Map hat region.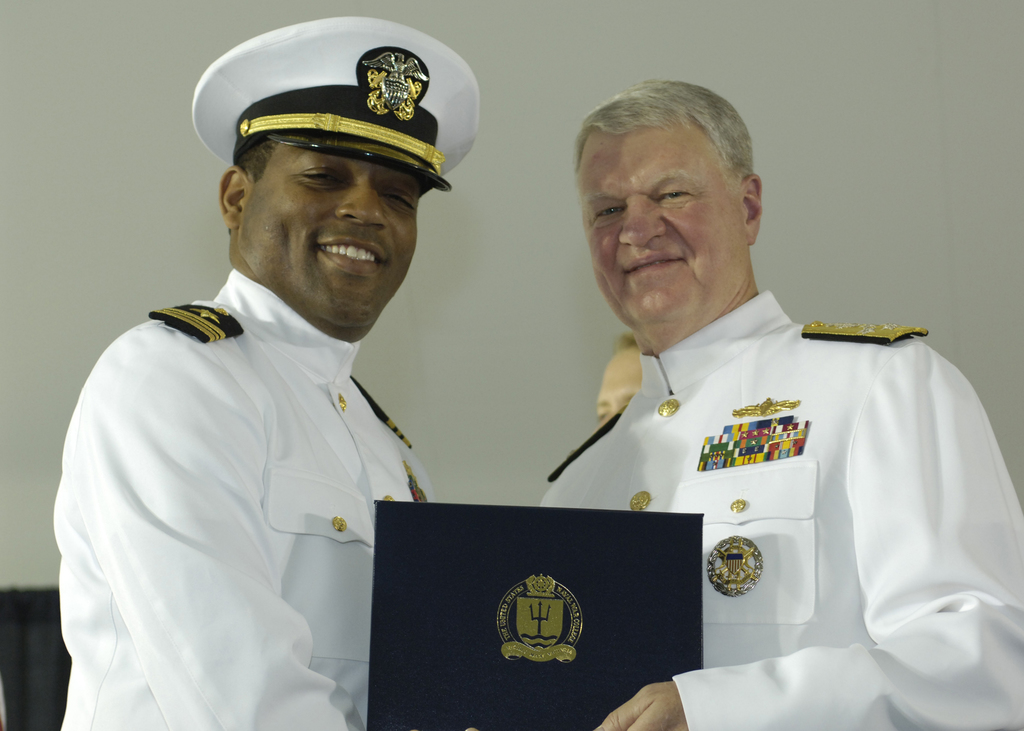
Mapped to bbox(189, 15, 479, 197).
